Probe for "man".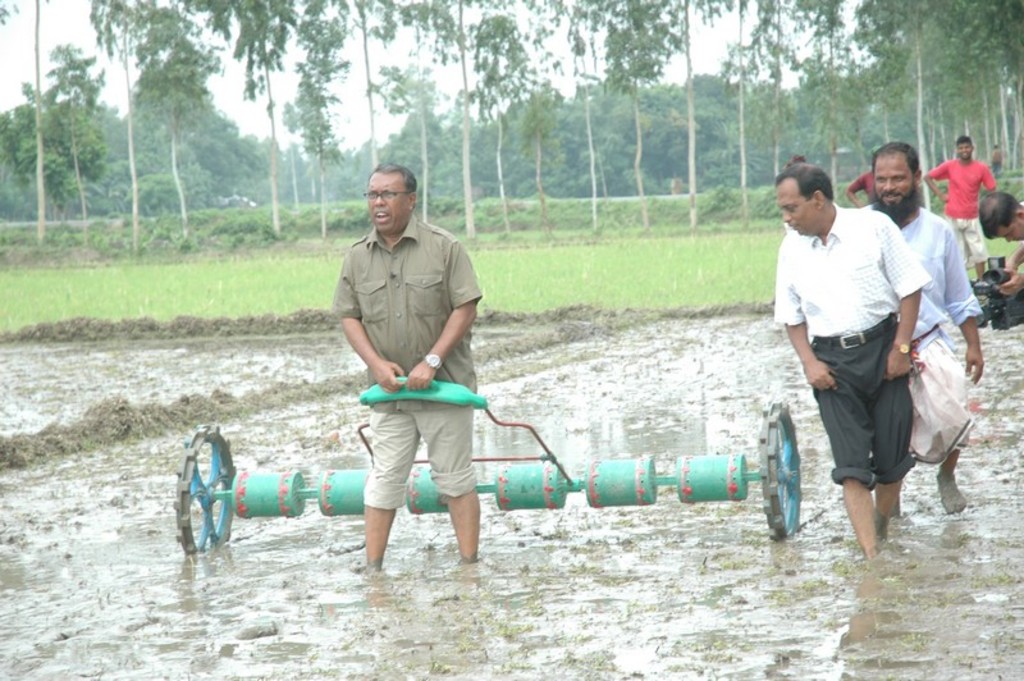
Probe result: bbox=[979, 188, 1023, 292].
